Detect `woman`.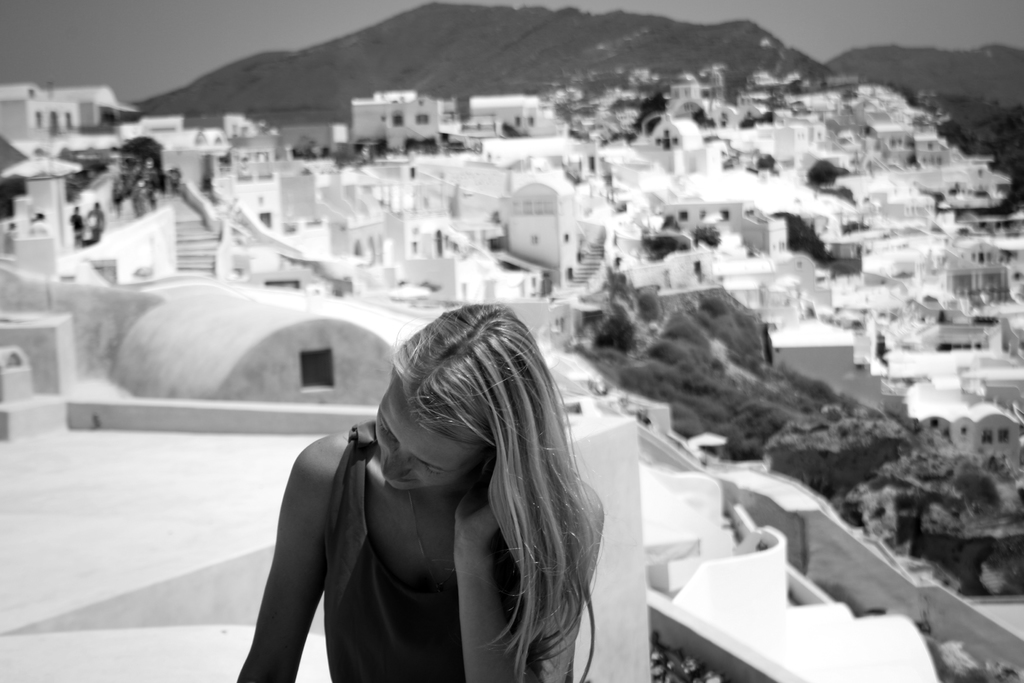
Detected at bbox=[269, 241, 602, 682].
